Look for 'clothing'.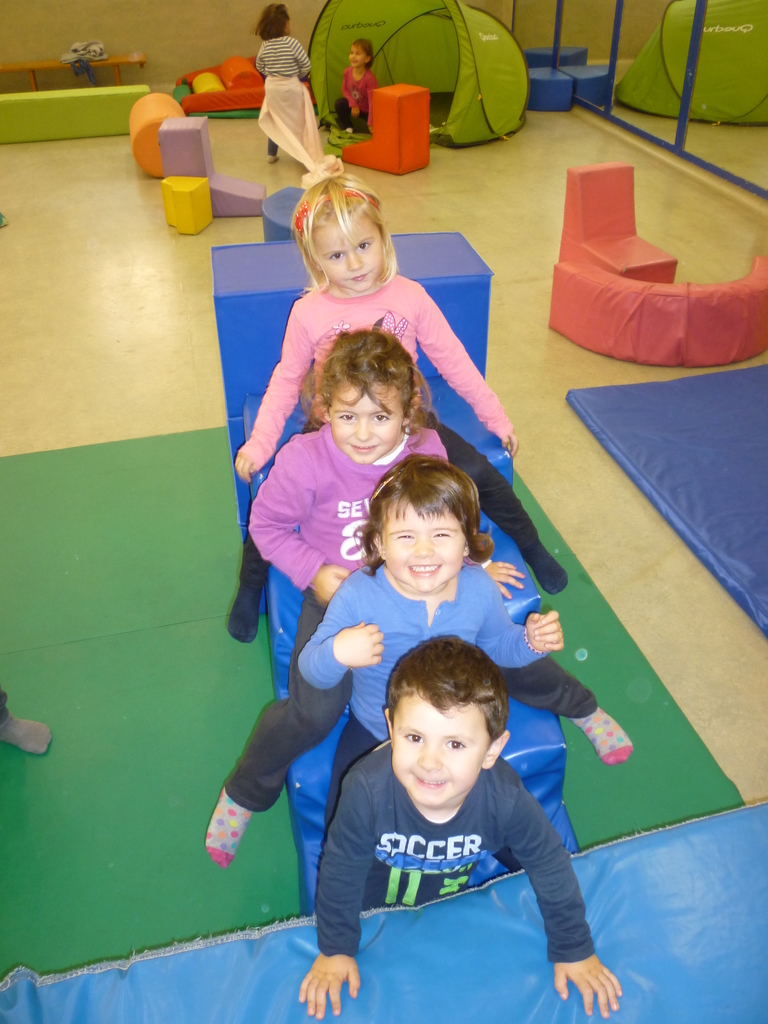
Found: (300,561,548,830).
